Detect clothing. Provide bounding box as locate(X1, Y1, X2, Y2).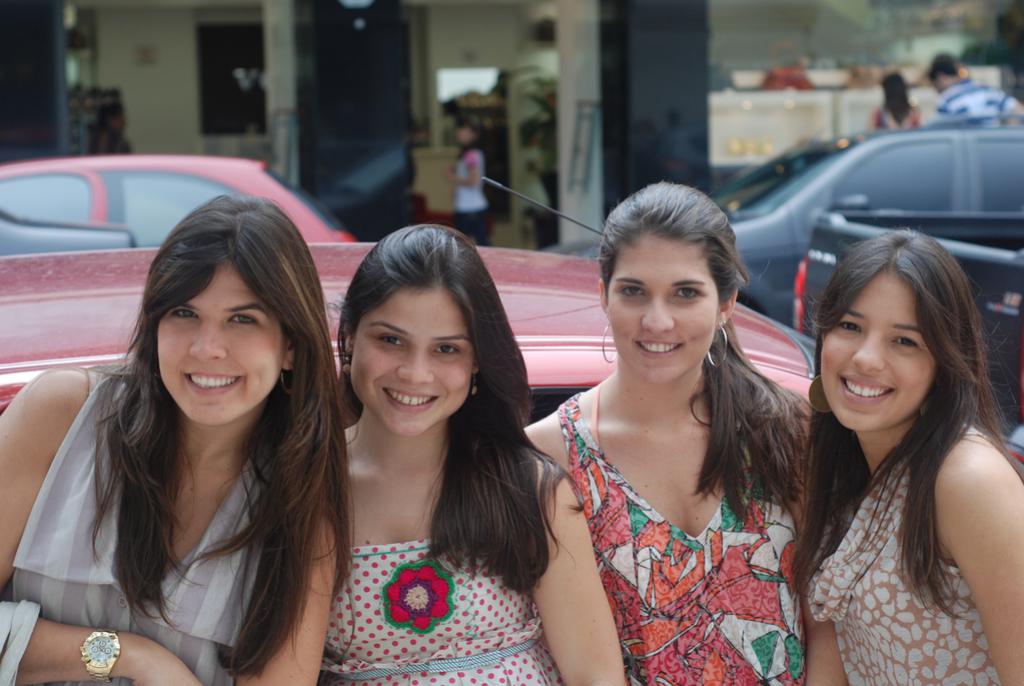
locate(557, 382, 804, 685).
